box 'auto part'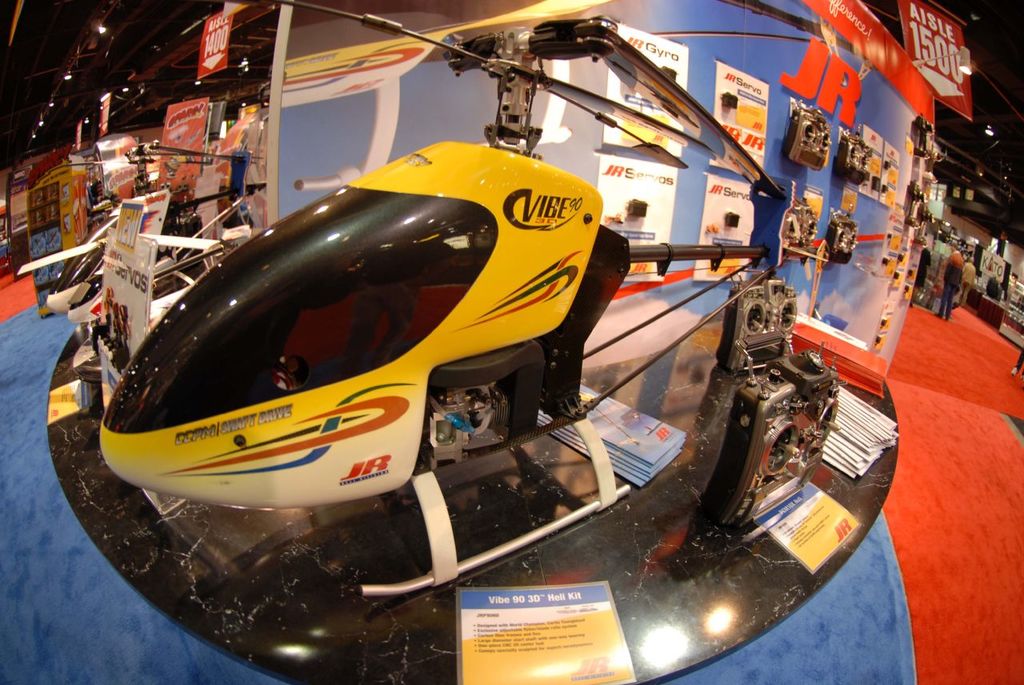
840,134,876,183
